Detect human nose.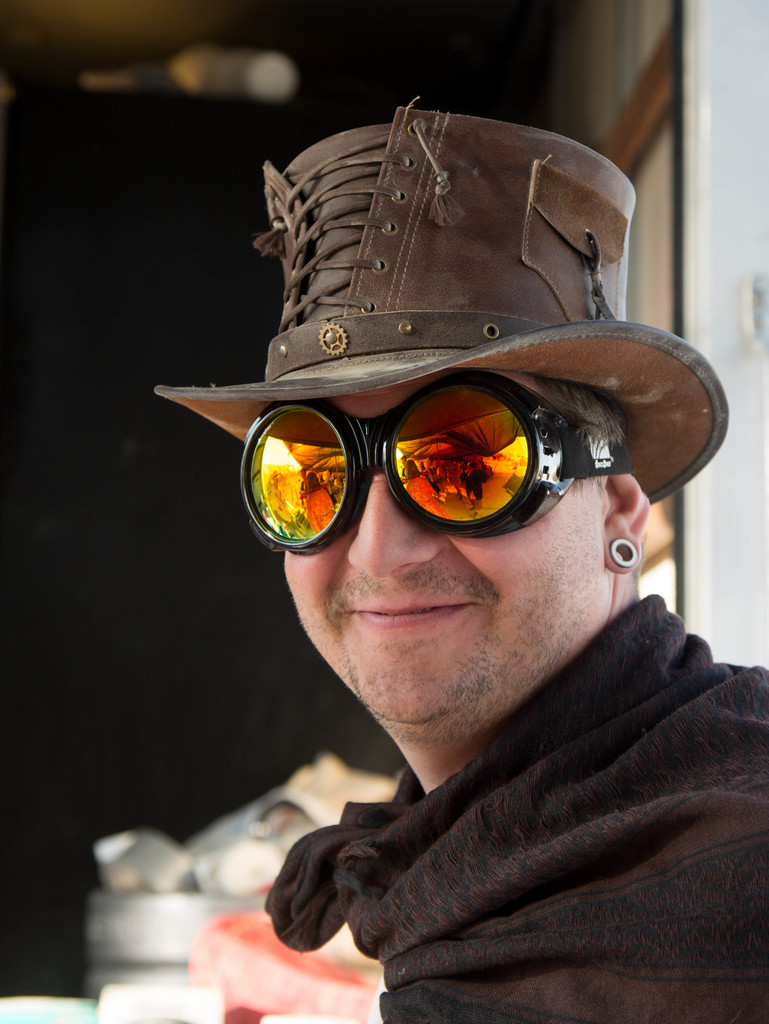
Detected at region(343, 467, 445, 580).
